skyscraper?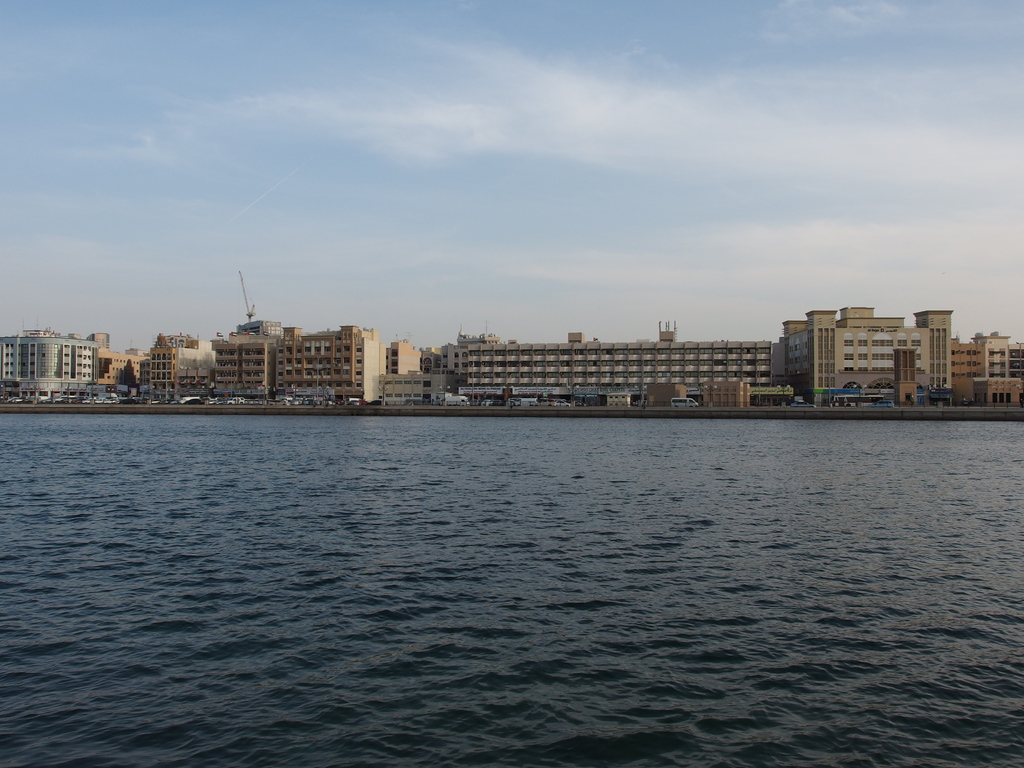
{"x1": 760, "y1": 295, "x2": 979, "y2": 409}
